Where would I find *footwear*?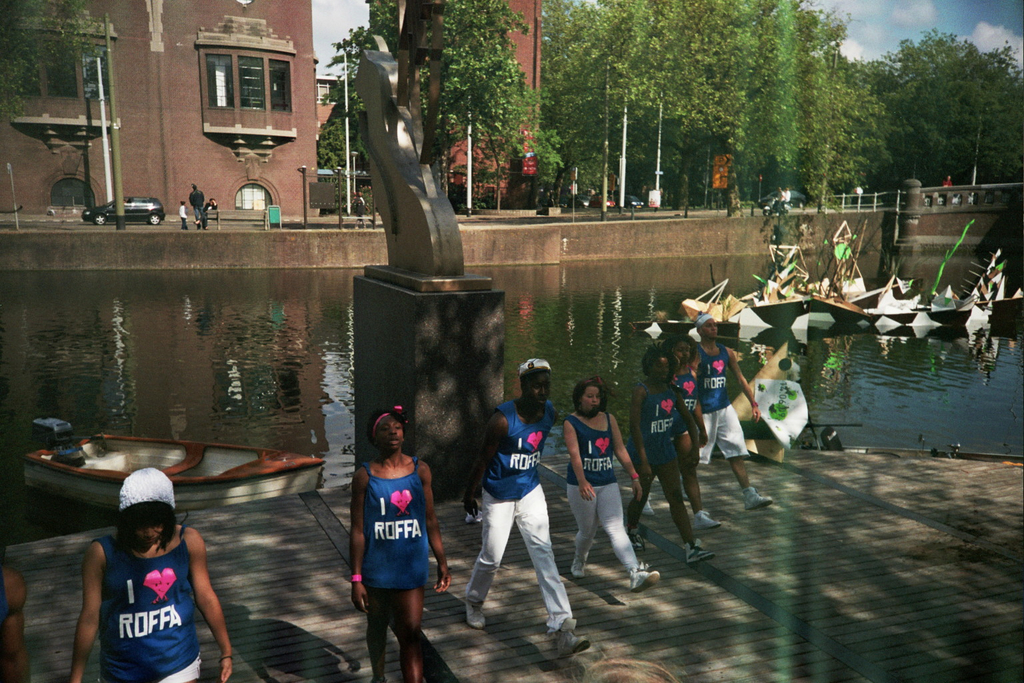
At [x1=627, y1=530, x2=641, y2=546].
